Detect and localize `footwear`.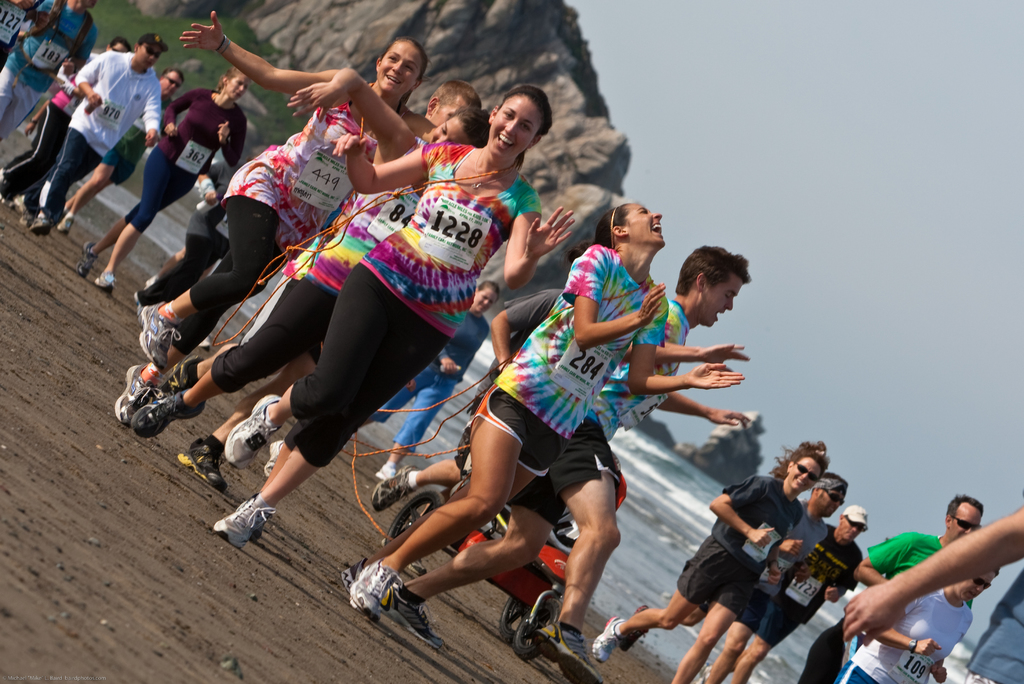
Localized at region(116, 363, 158, 426).
